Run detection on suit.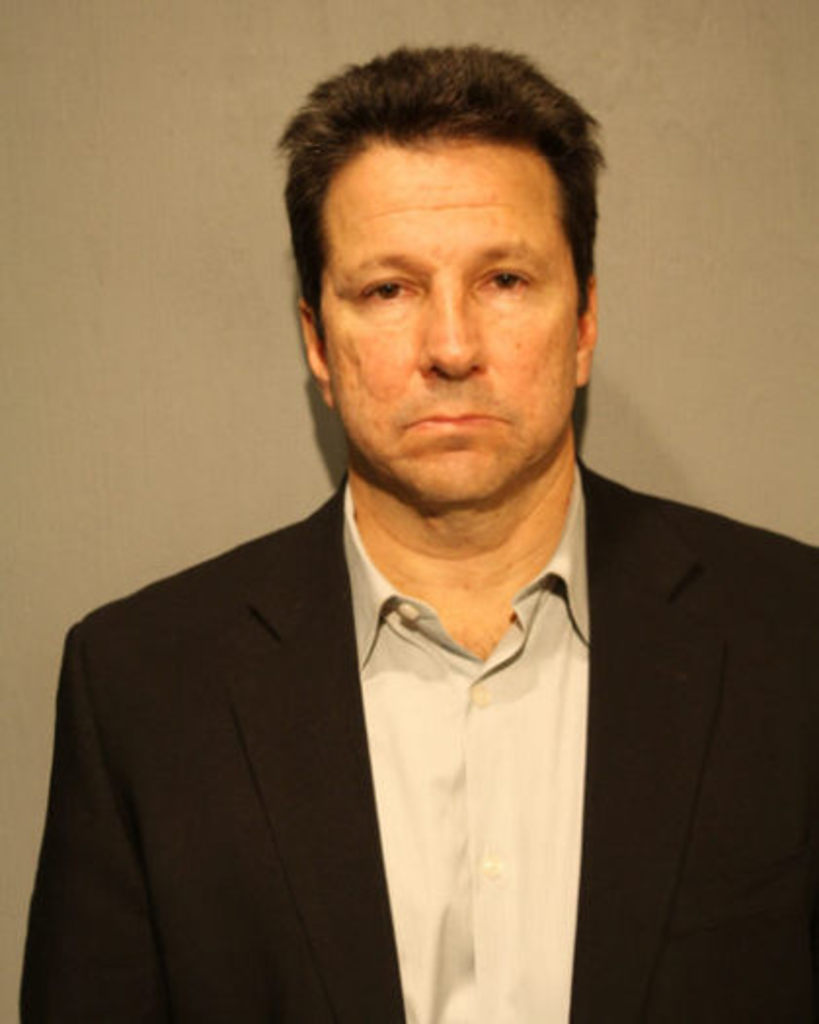
Result: bbox=(51, 224, 762, 991).
